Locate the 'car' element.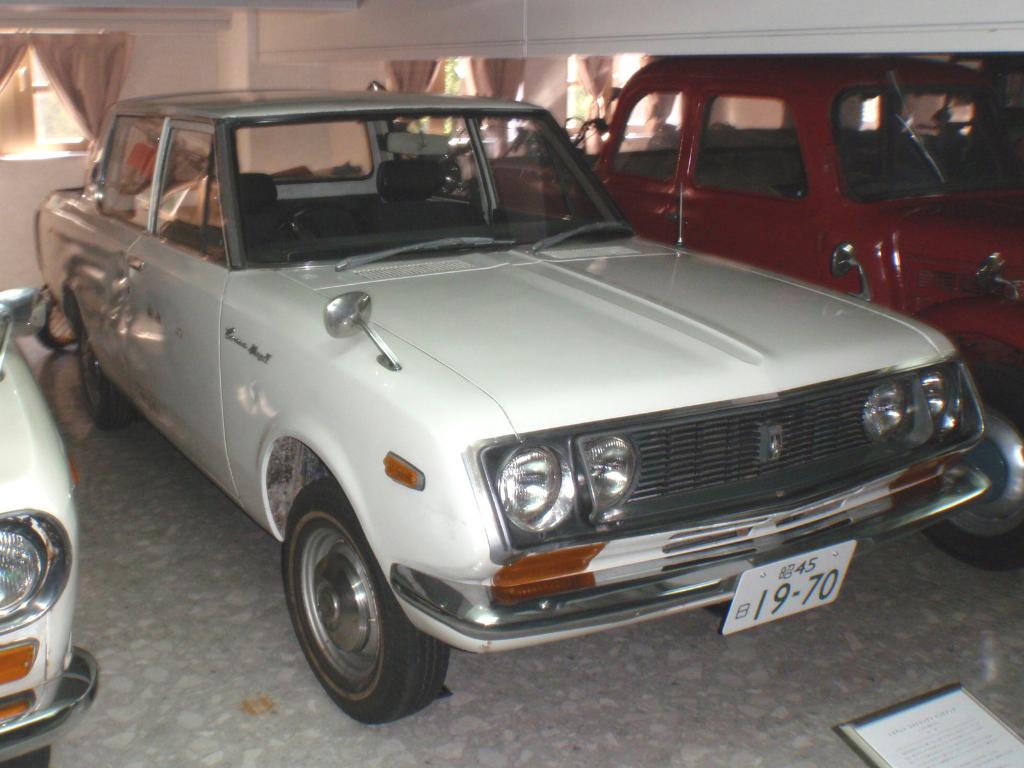
Element bbox: <bbox>32, 89, 984, 728</bbox>.
